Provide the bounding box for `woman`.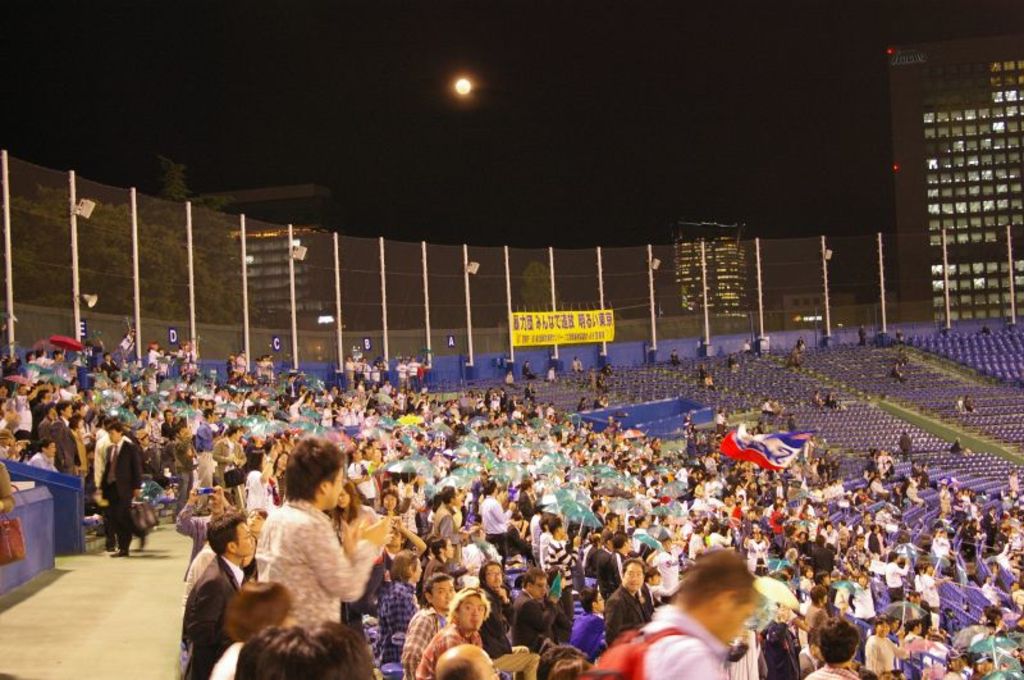
l=800, t=578, r=842, b=647.
